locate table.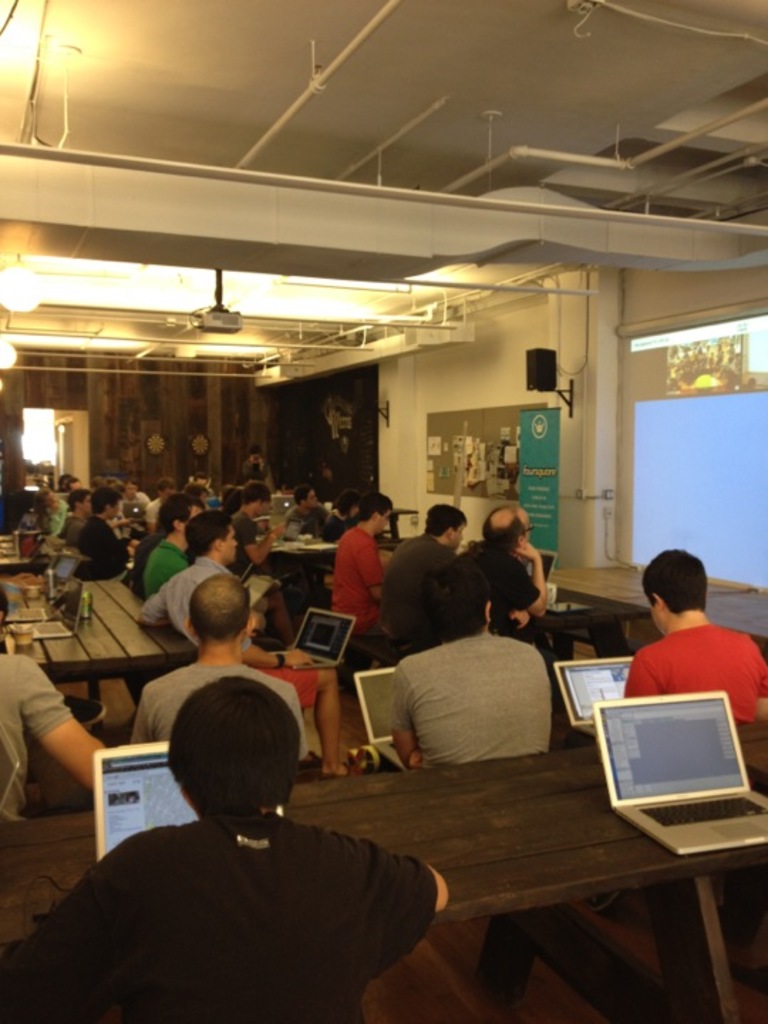
Bounding box: l=4, t=579, r=210, b=713.
